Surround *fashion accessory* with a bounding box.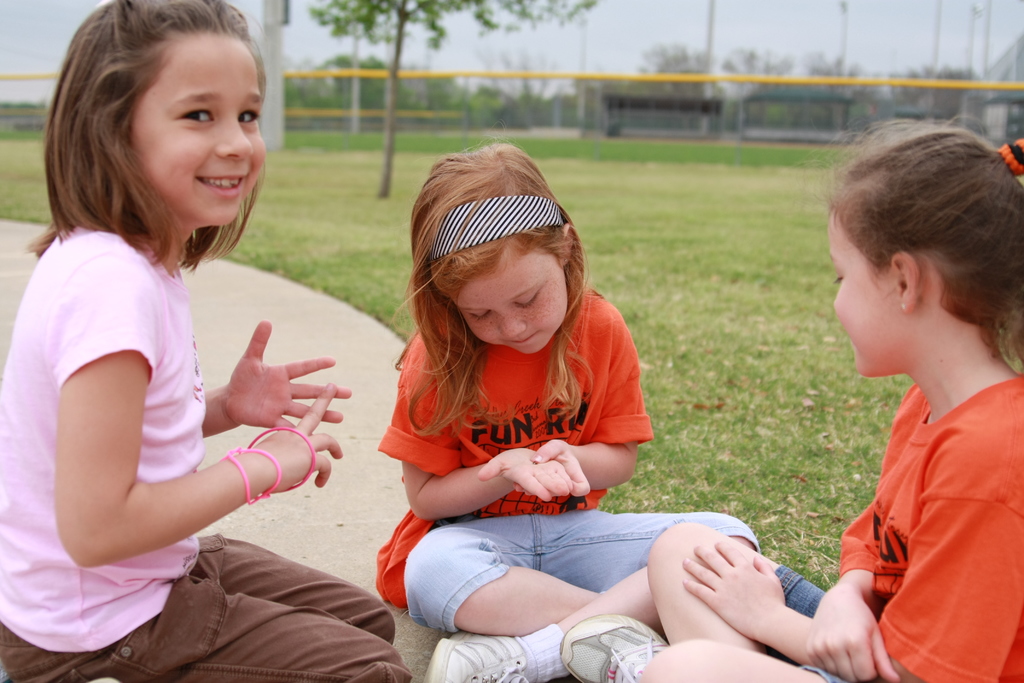
crop(899, 298, 912, 319).
